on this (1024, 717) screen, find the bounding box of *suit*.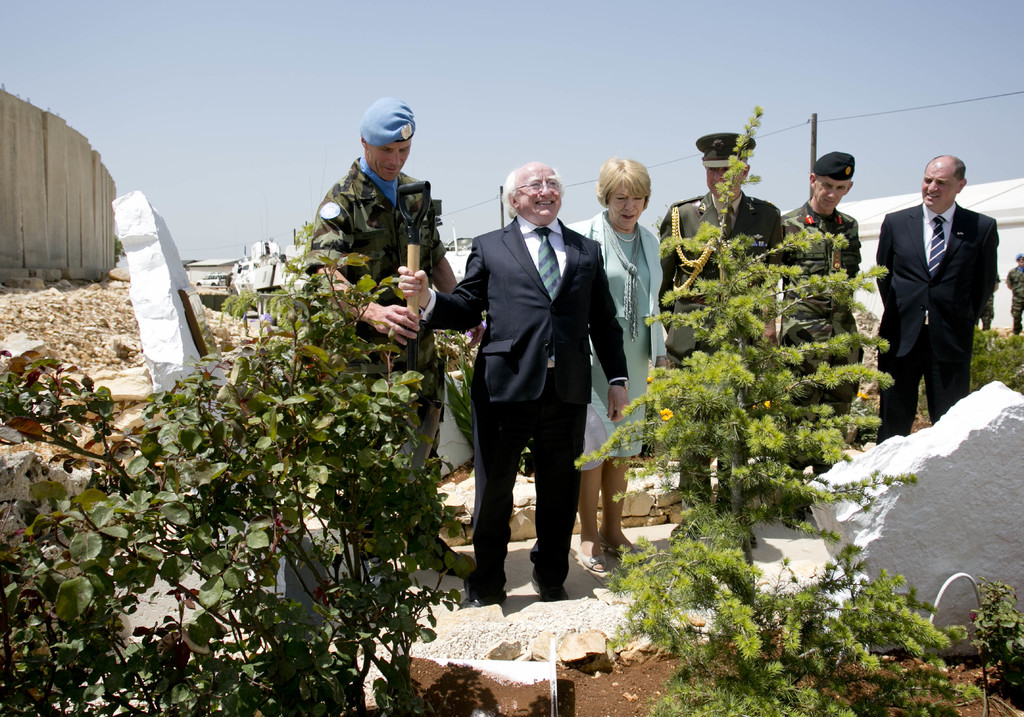
Bounding box: (425, 218, 632, 598).
